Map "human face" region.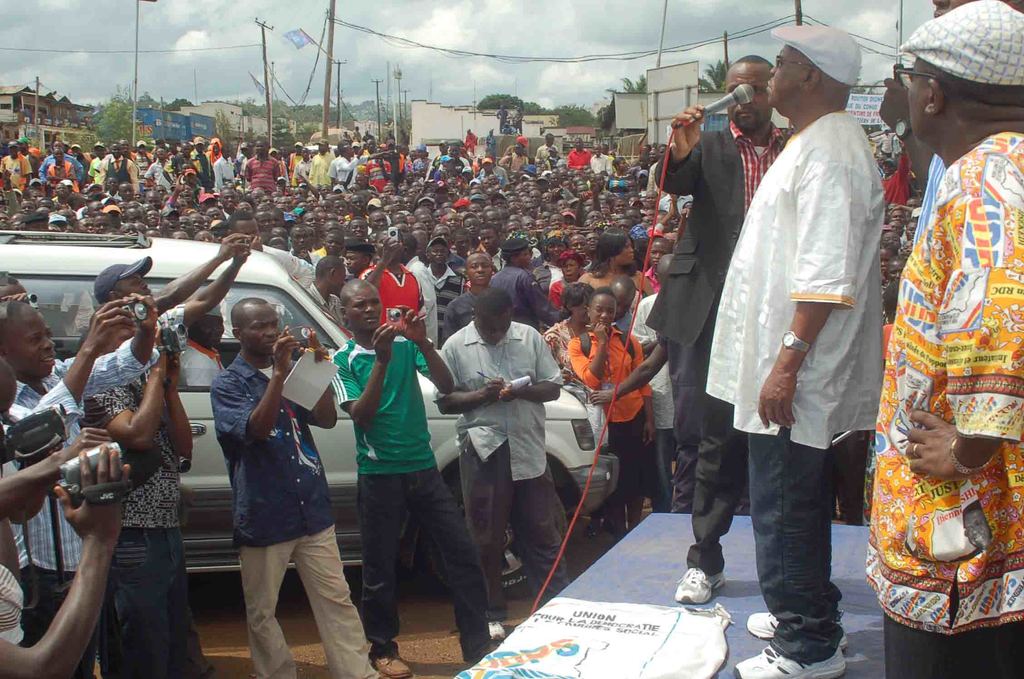
Mapped to 477/316/513/345.
